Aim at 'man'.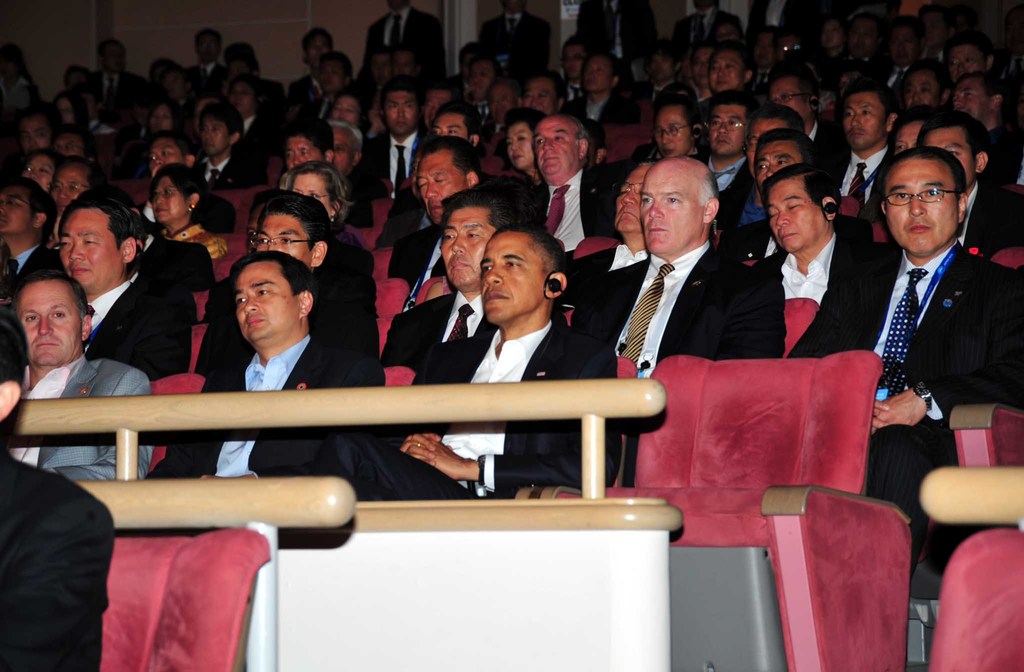
Aimed at pyautogui.locateOnScreen(838, 111, 1012, 534).
